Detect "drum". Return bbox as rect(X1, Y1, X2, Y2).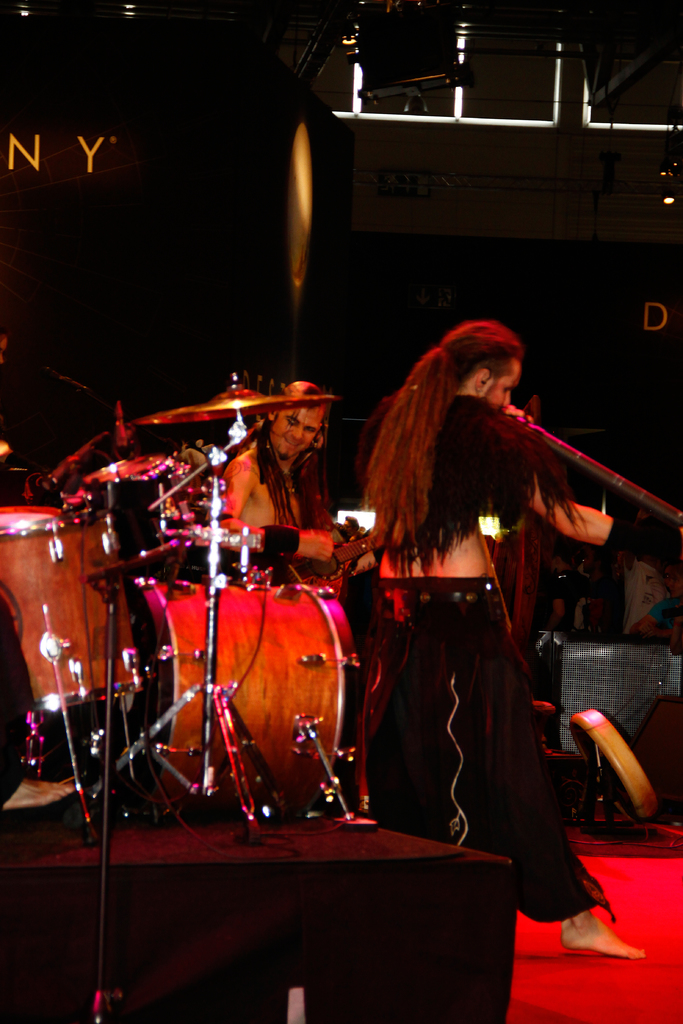
rect(85, 452, 178, 560).
